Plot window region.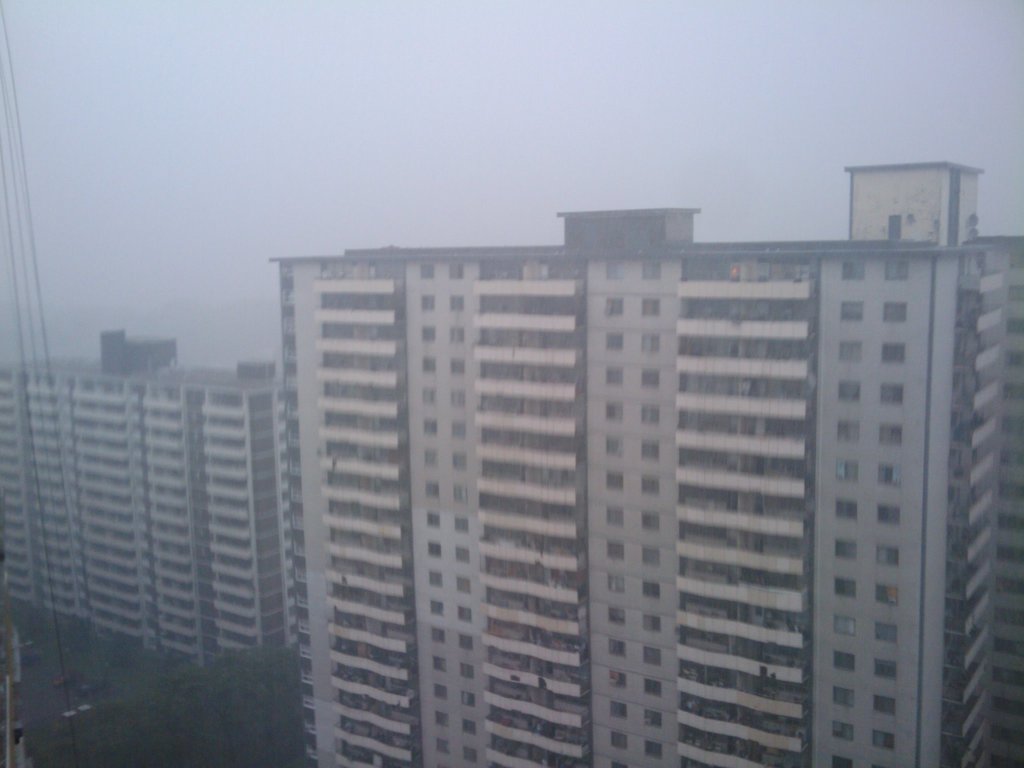
Plotted at 874 694 895 717.
